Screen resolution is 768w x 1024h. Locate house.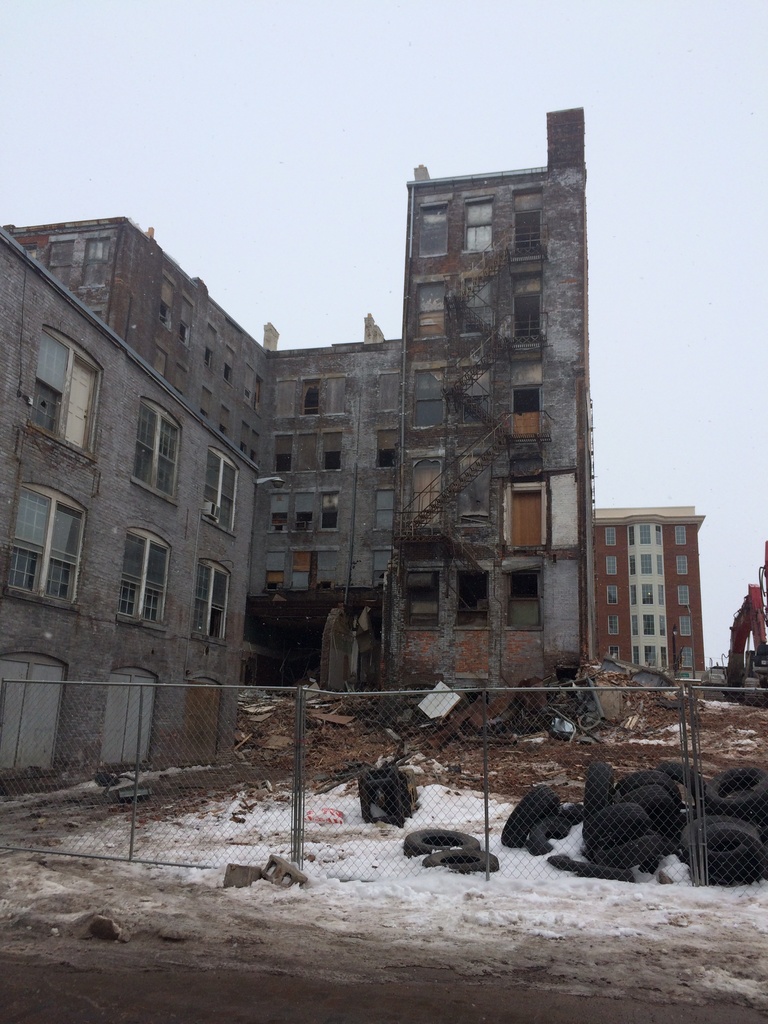
l=588, t=499, r=708, b=684.
